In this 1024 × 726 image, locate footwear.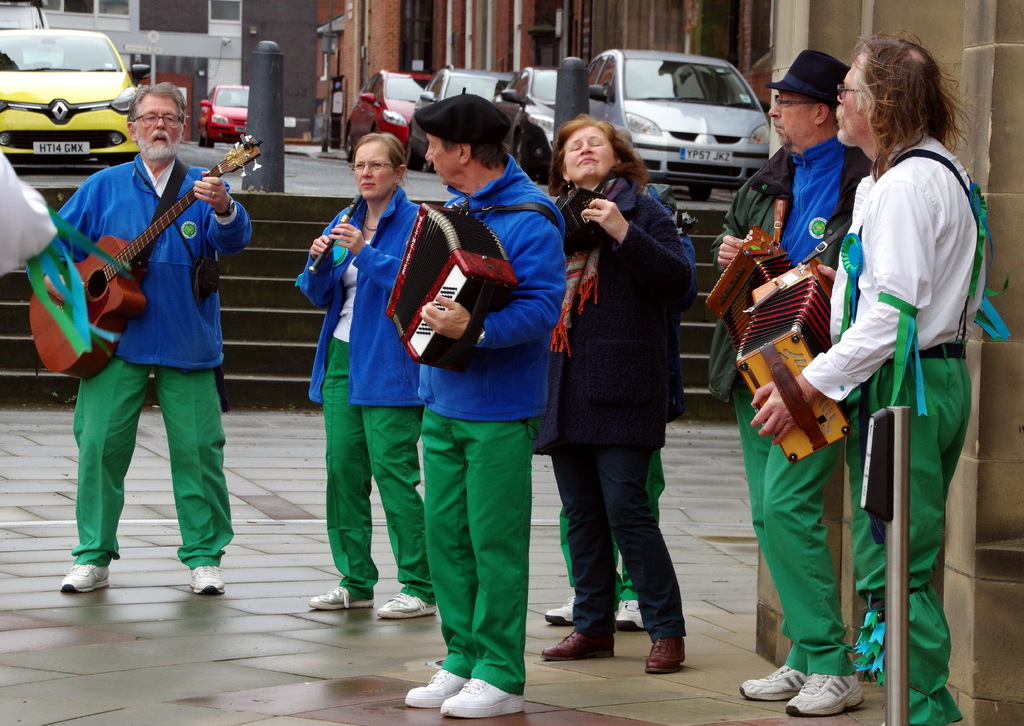
Bounding box: Rect(400, 662, 461, 704).
